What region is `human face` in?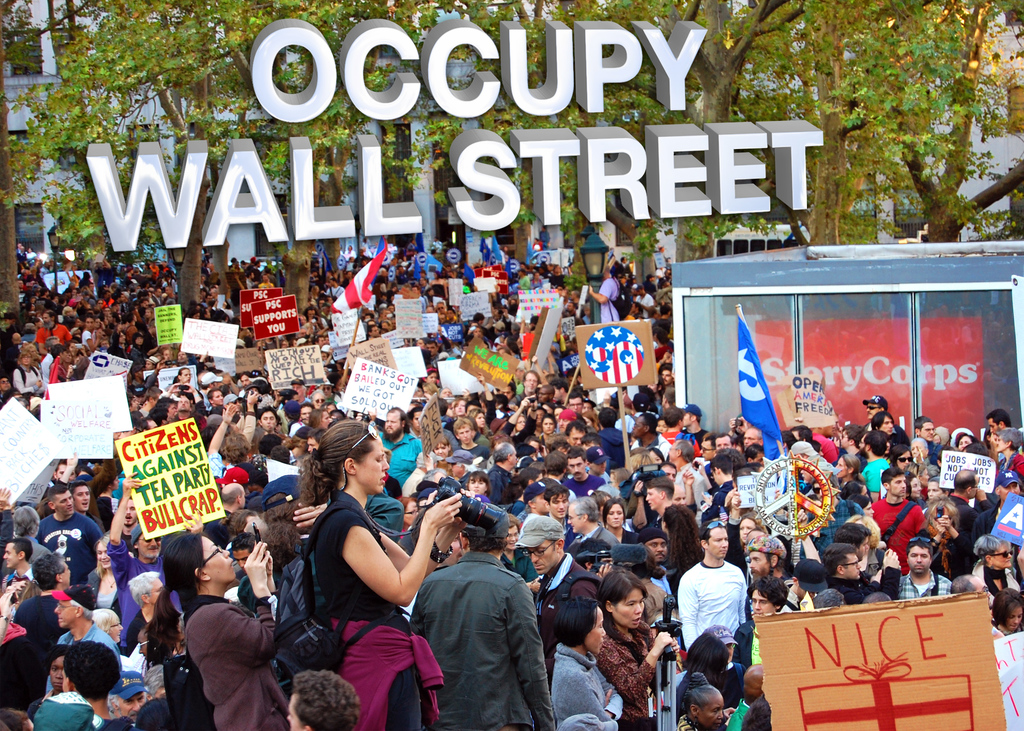
l=890, t=476, r=908, b=497.
